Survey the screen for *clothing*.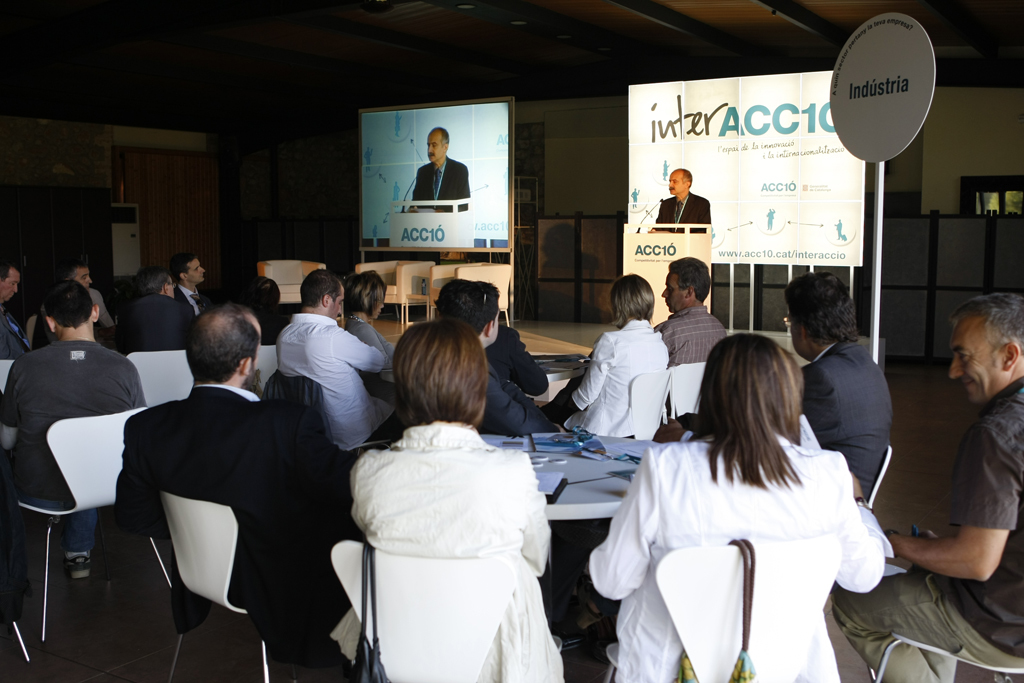
Survey found: left=0, top=304, right=21, bottom=363.
